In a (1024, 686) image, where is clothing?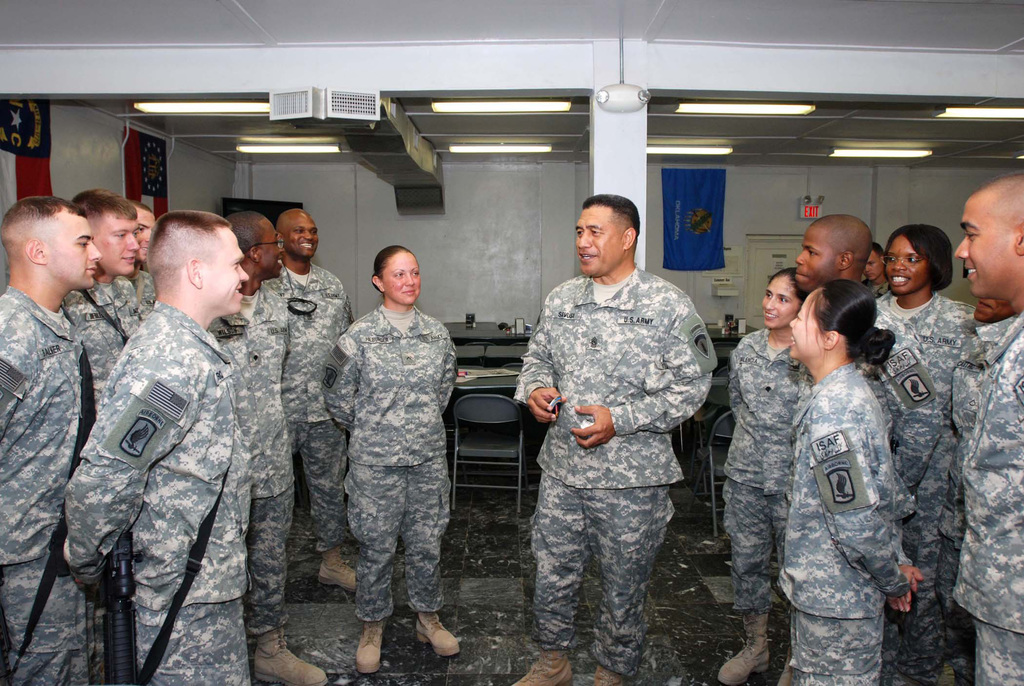
box(953, 317, 1023, 685).
